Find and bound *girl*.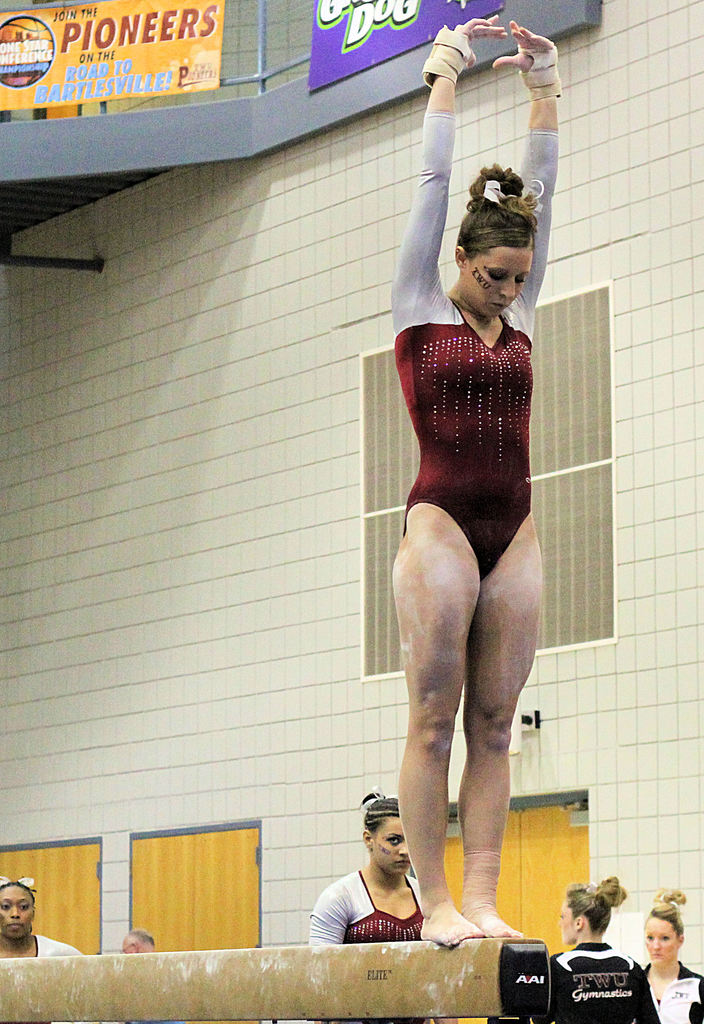
Bound: l=556, t=876, r=650, b=1023.
